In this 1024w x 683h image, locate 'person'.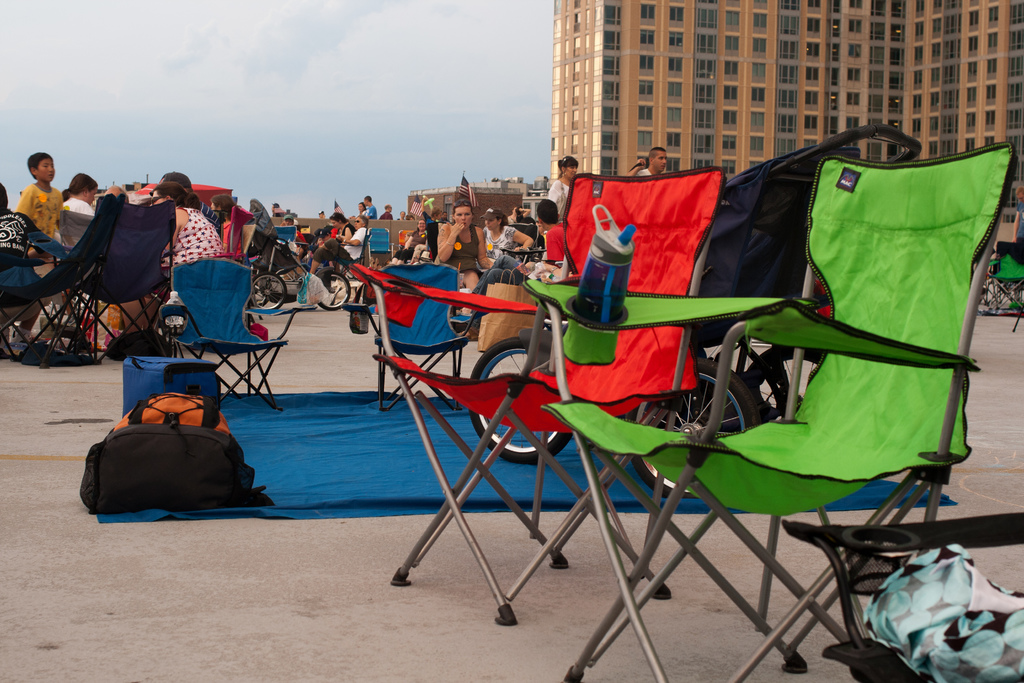
Bounding box: bbox=(1, 178, 77, 345).
